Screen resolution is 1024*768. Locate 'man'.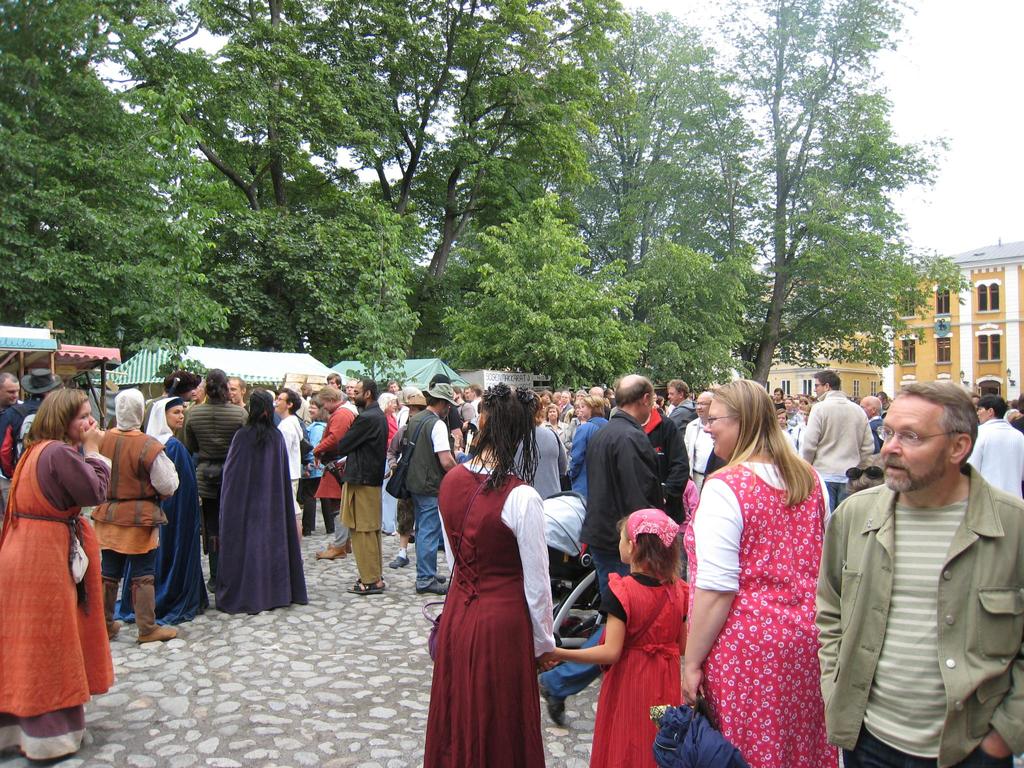
[left=555, top=388, right=572, bottom=424].
